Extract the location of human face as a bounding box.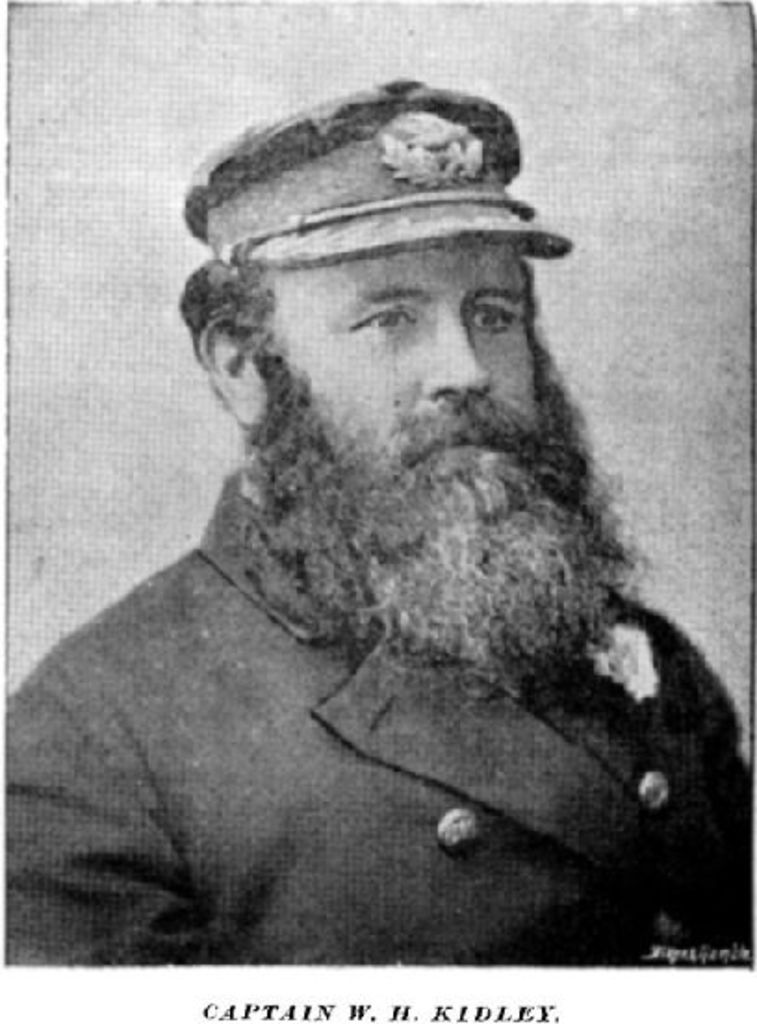
box=[252, 250, 538, 495].
